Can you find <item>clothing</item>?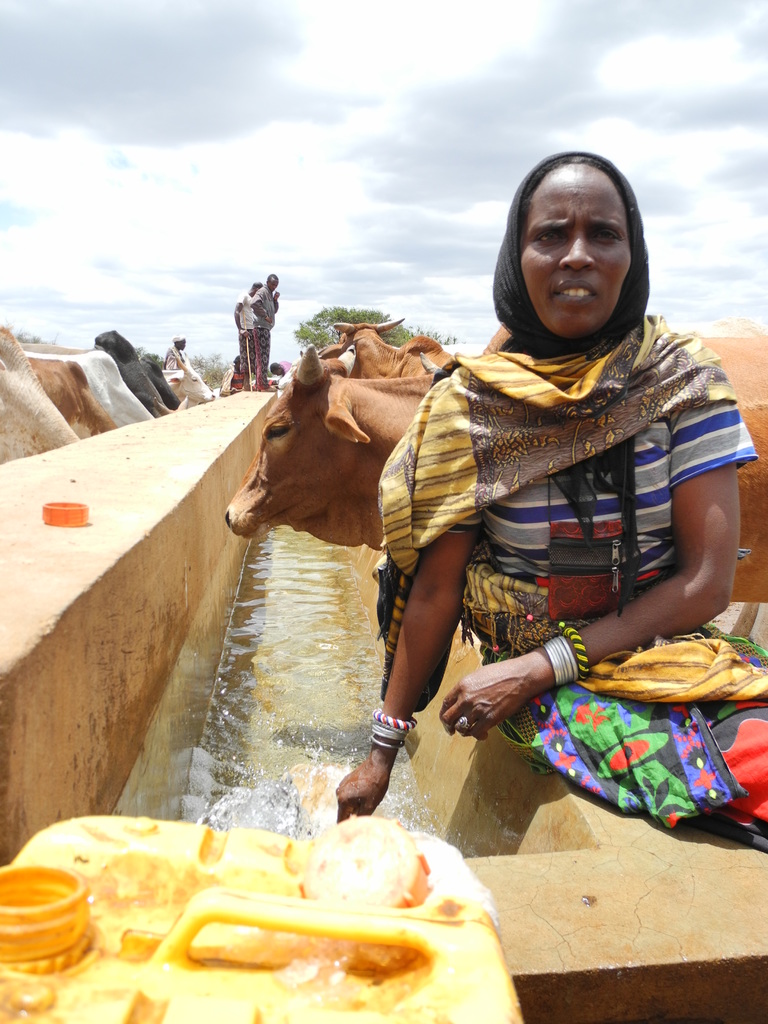
Yes, bounding box: Rect(365, 300, 767, 861).
